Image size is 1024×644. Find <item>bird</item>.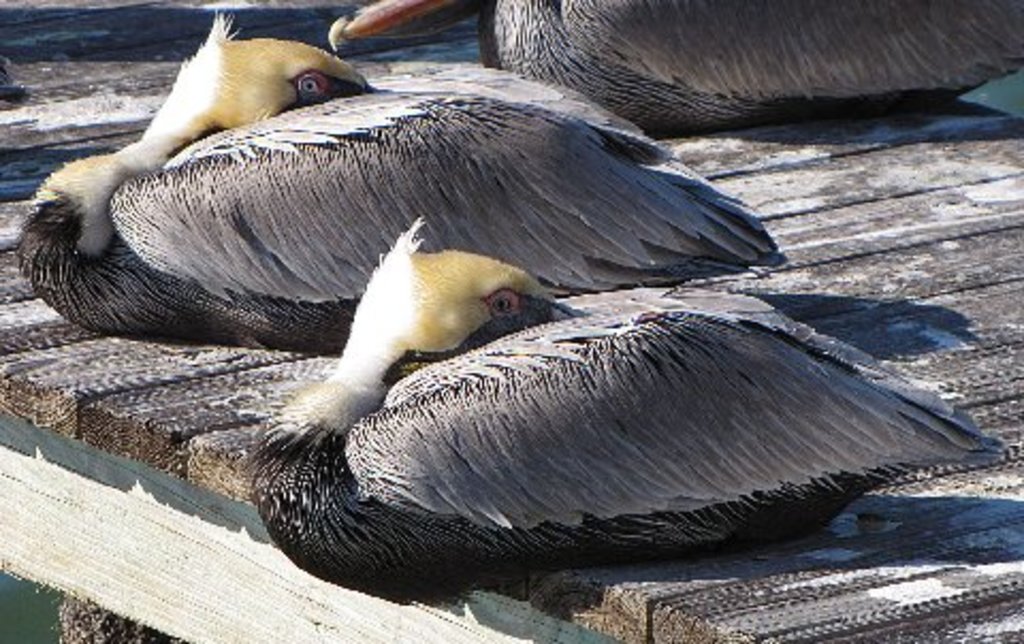
detection(0, 15, 781, 350).
